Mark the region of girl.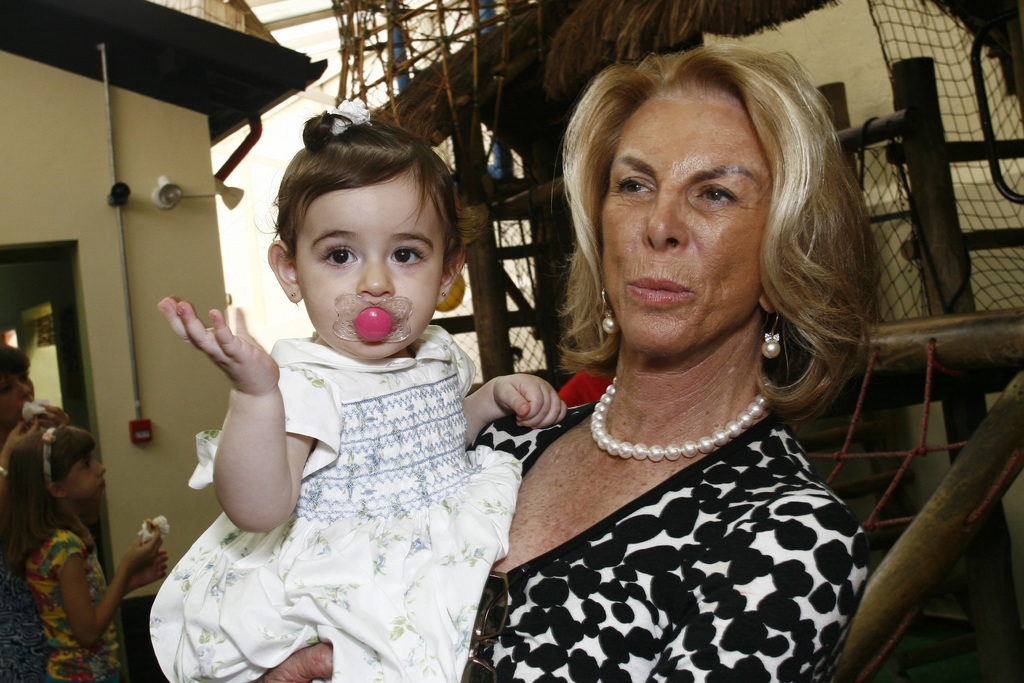
Region: crop(8, 425, 166, 682).
